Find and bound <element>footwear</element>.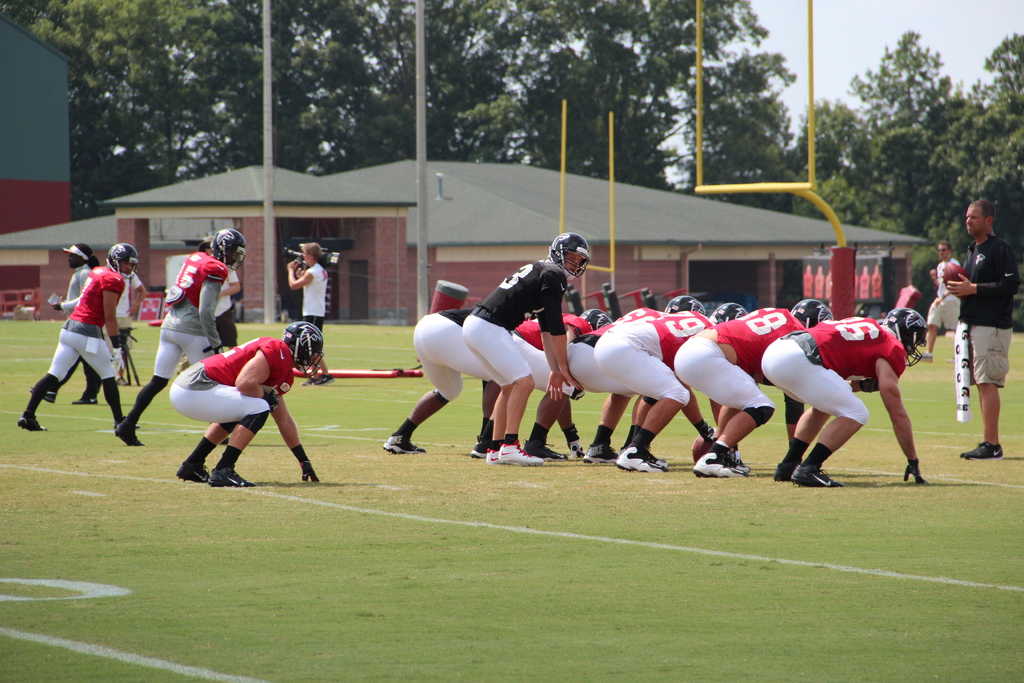
Bound: bbox=[726, 452, 749, 473].
